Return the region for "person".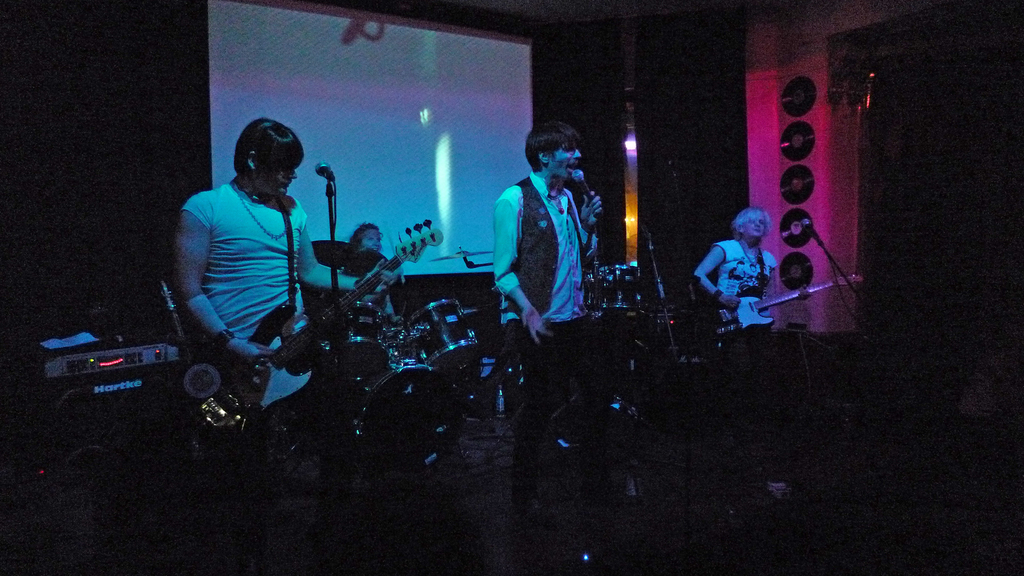
348:218:399:317.
